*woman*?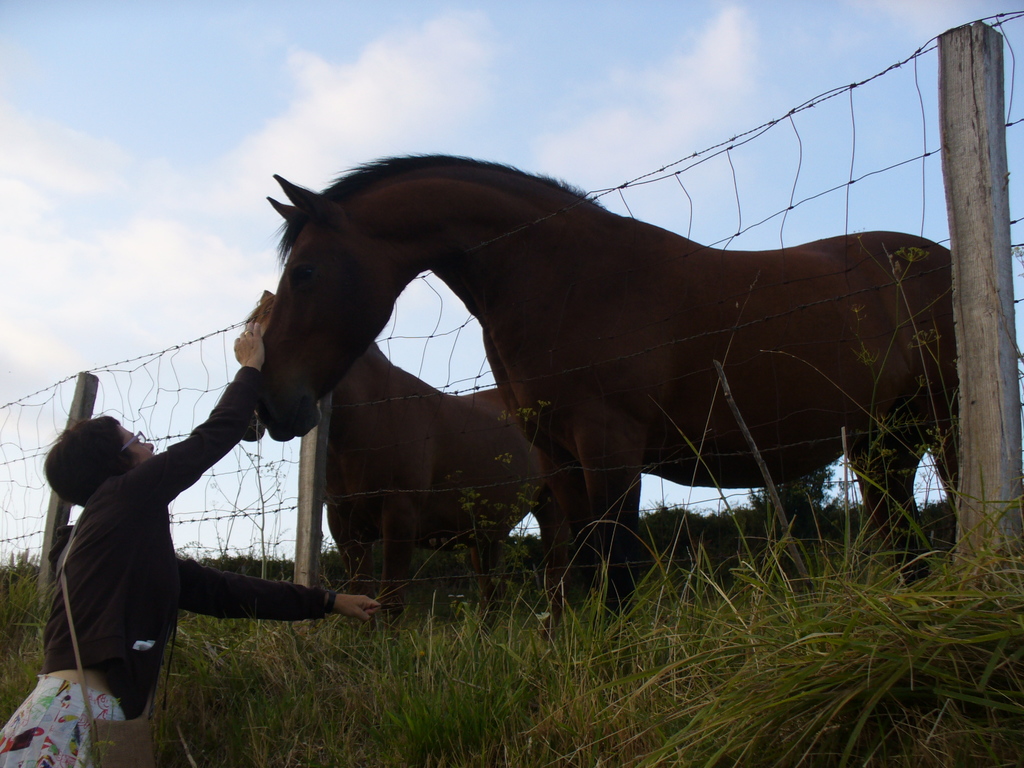
x1=18, y1=342, x2=326, y2=733
